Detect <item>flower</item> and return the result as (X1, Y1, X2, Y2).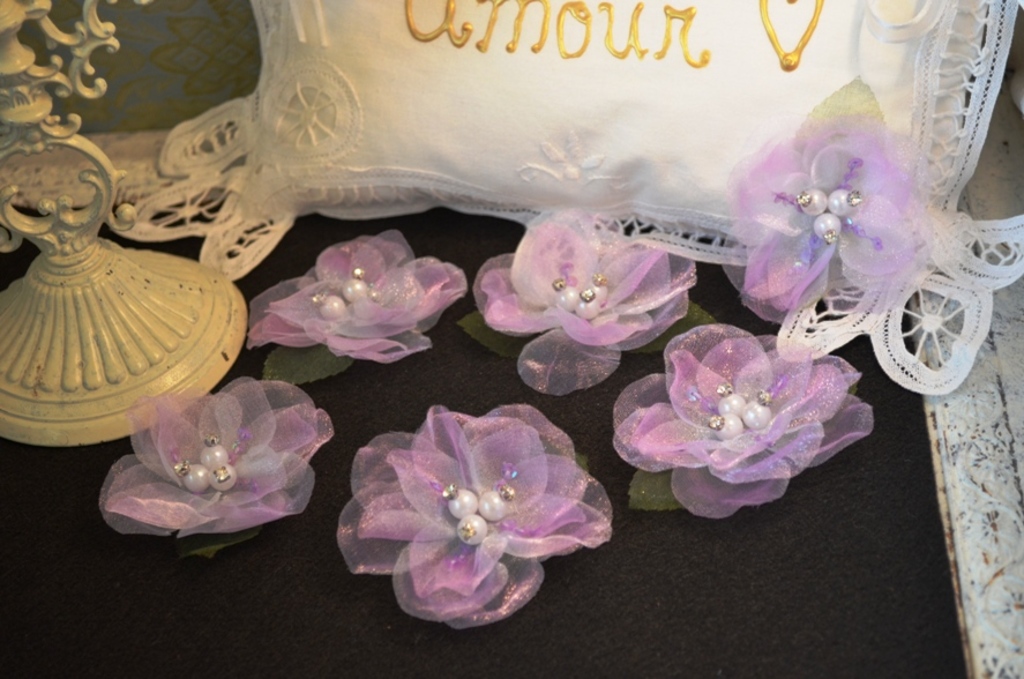
(477, 204, 704, 390).
